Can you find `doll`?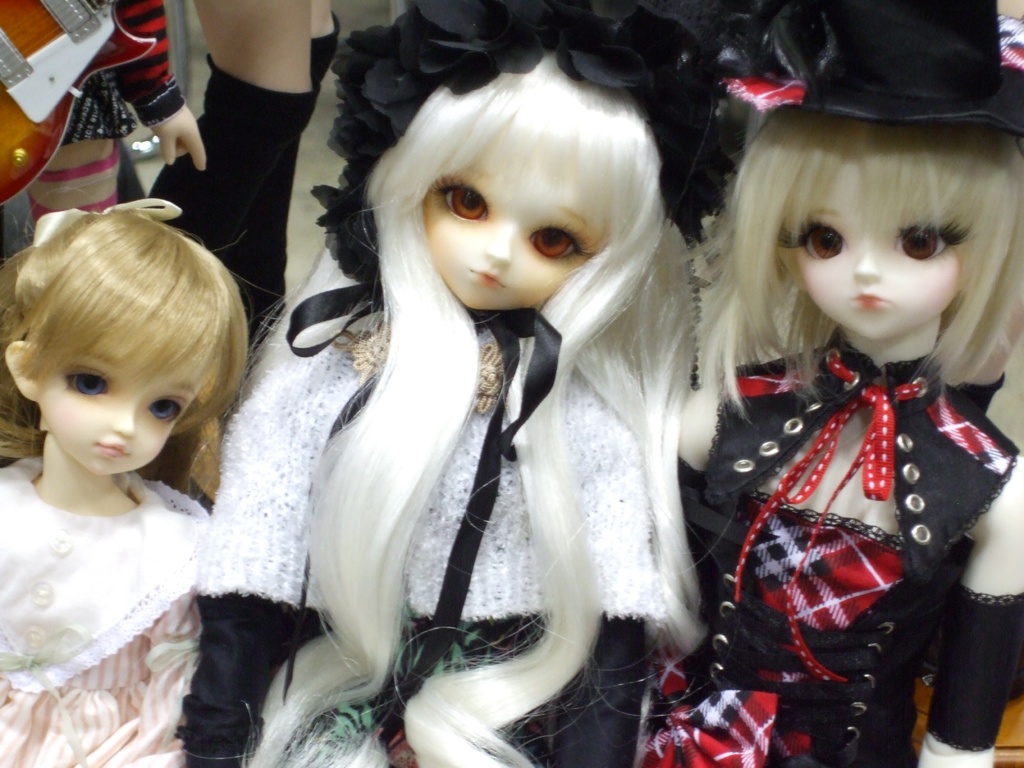
Yes, bounding box: (x1=633, y1=0, x2=1023, y2=762).
